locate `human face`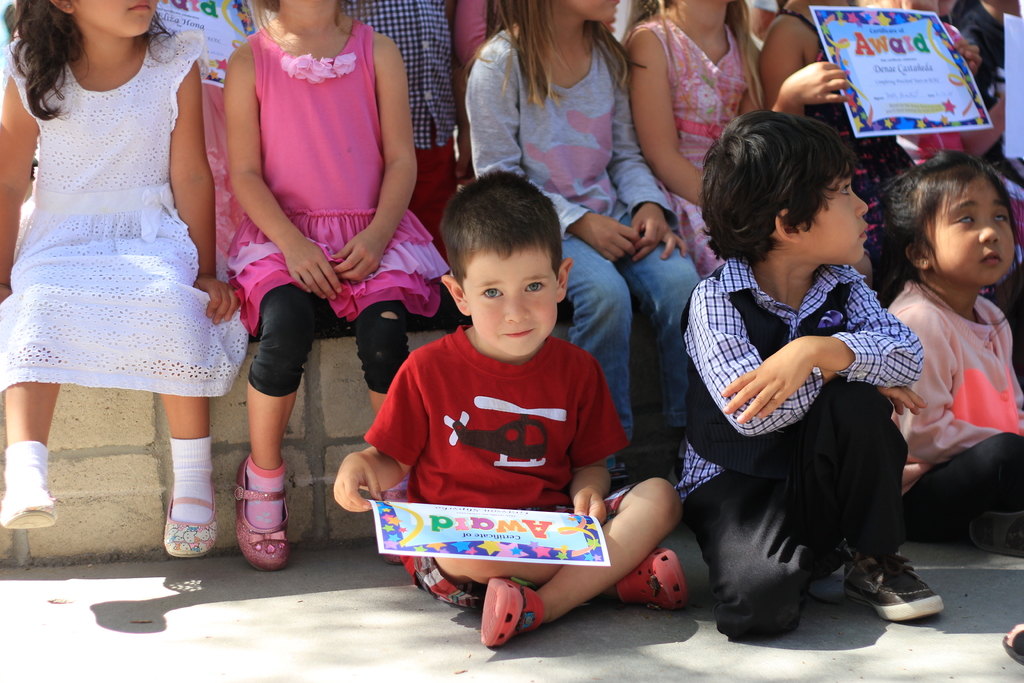
<box>568,0,617,20</box>
